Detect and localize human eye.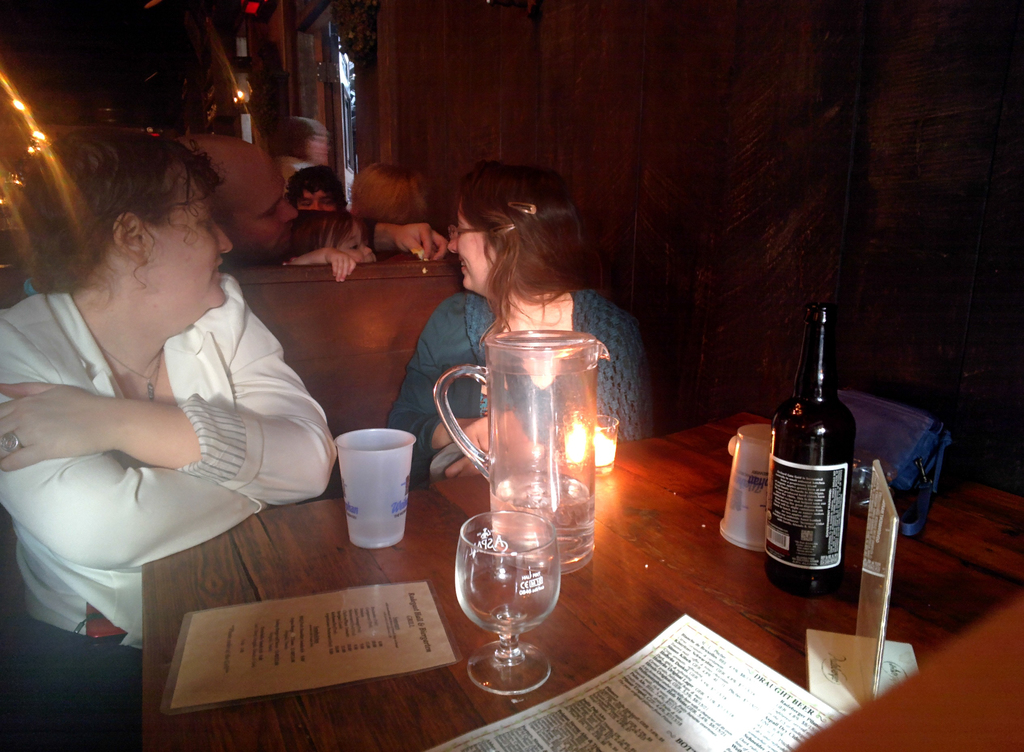
Localized at {"x1": 348, "y1": 241, "x2": 358, "y2": 248}.
